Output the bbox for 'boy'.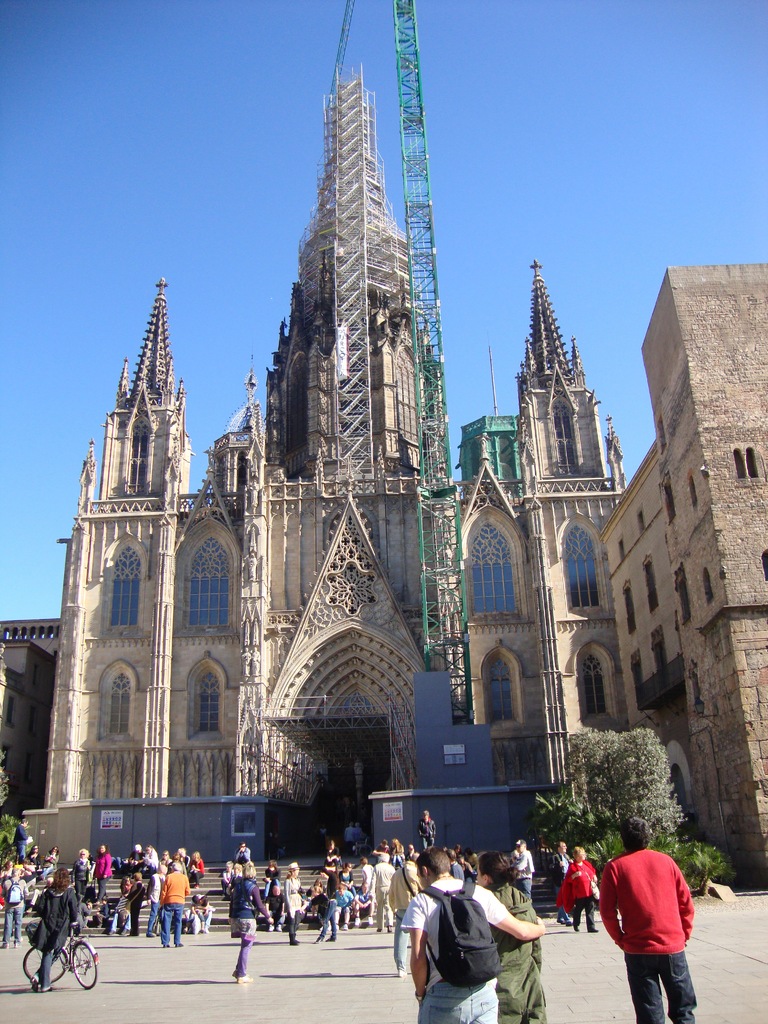
[183,892,223,927].
